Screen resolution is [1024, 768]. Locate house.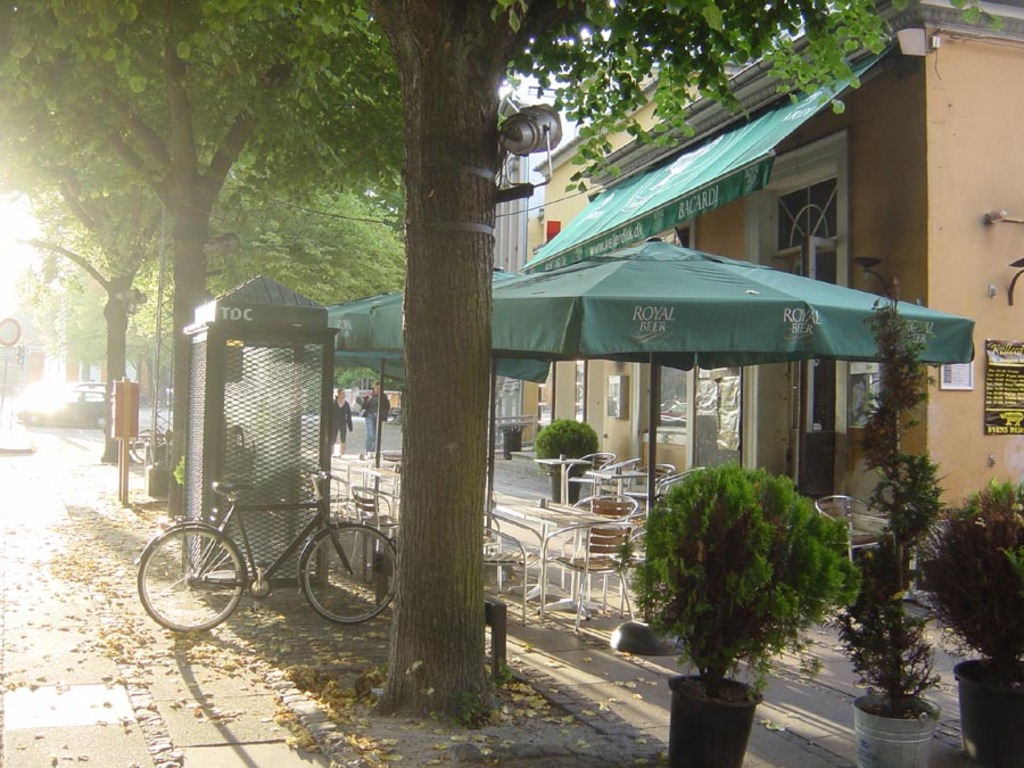
[571,0,1008,634].
